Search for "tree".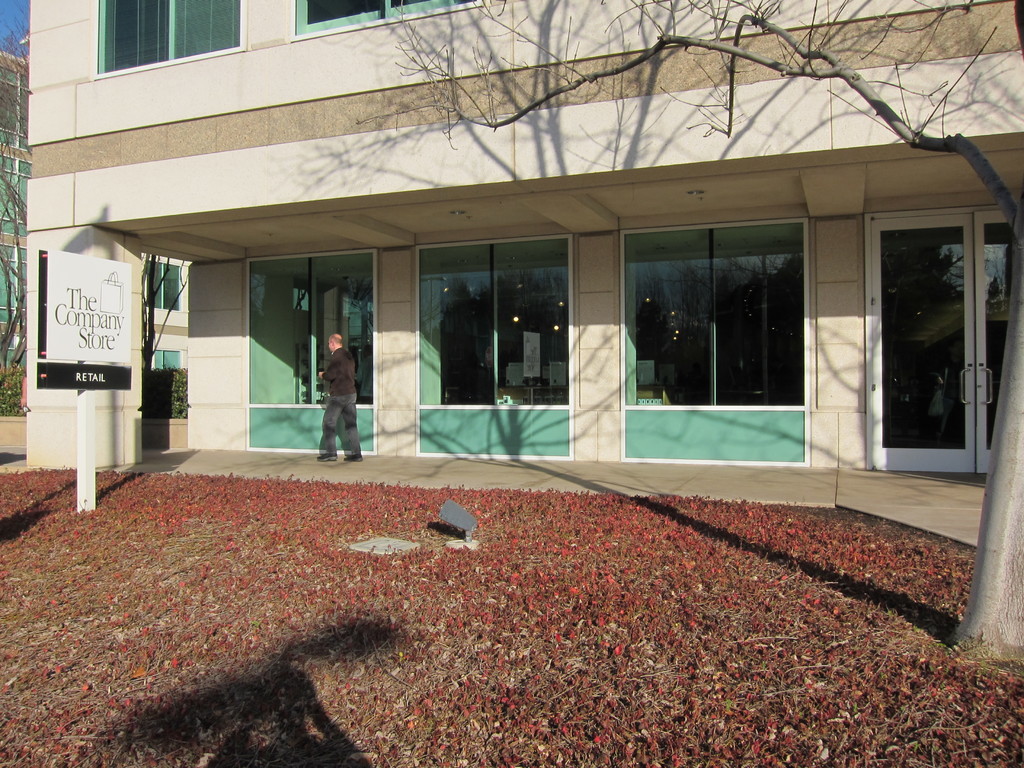
Found at select_region(132, 254, 190, 365).
